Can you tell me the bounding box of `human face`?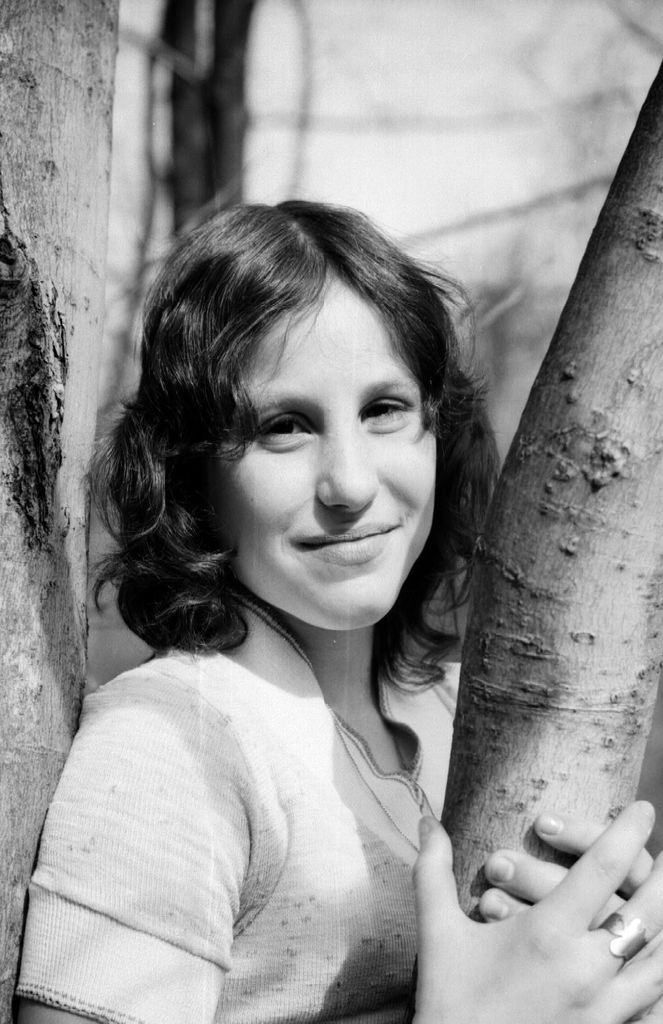
x1=203 y1=266 x2=446 y2=632.
